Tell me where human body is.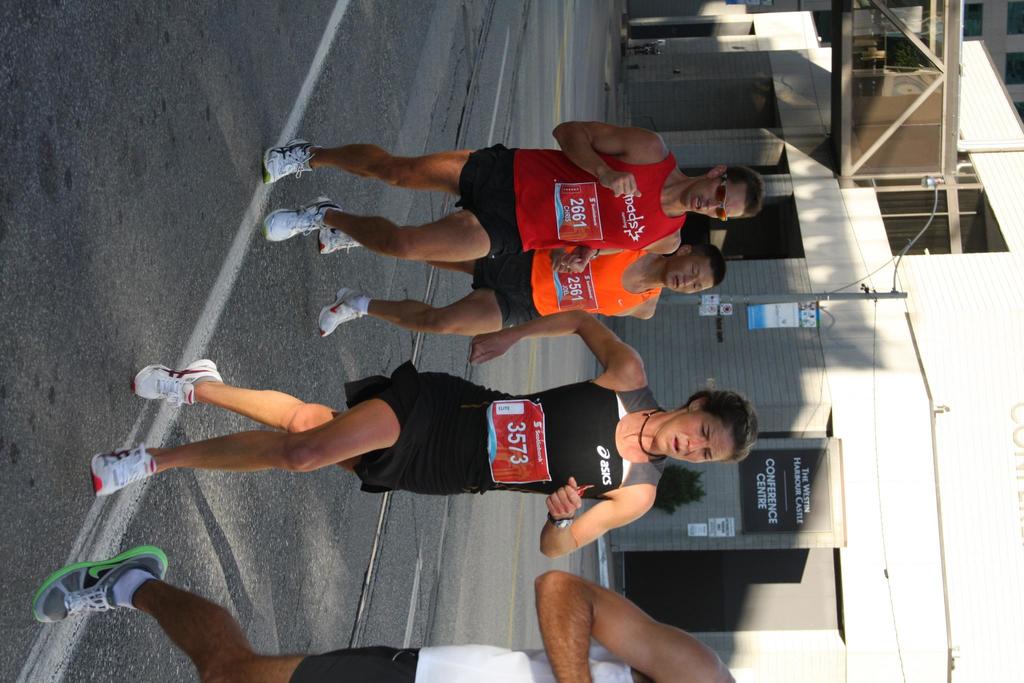
human body is at x1=150 y1=309 x2=756 y2=554.
